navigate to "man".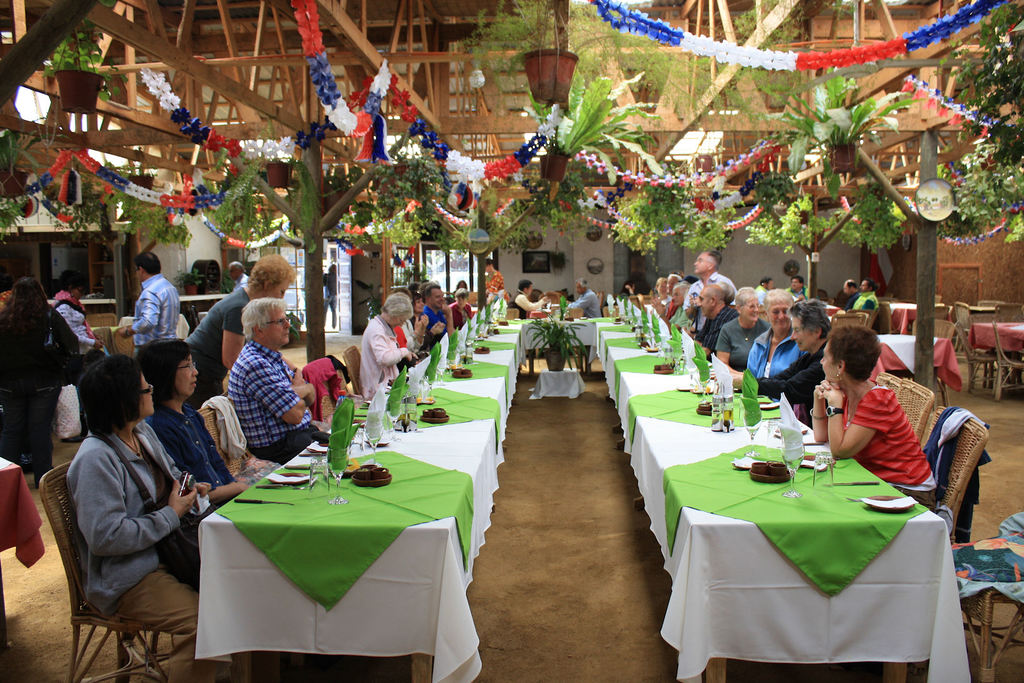
Navigation target: x1=227 y1=297 x2=330 y2=465.
